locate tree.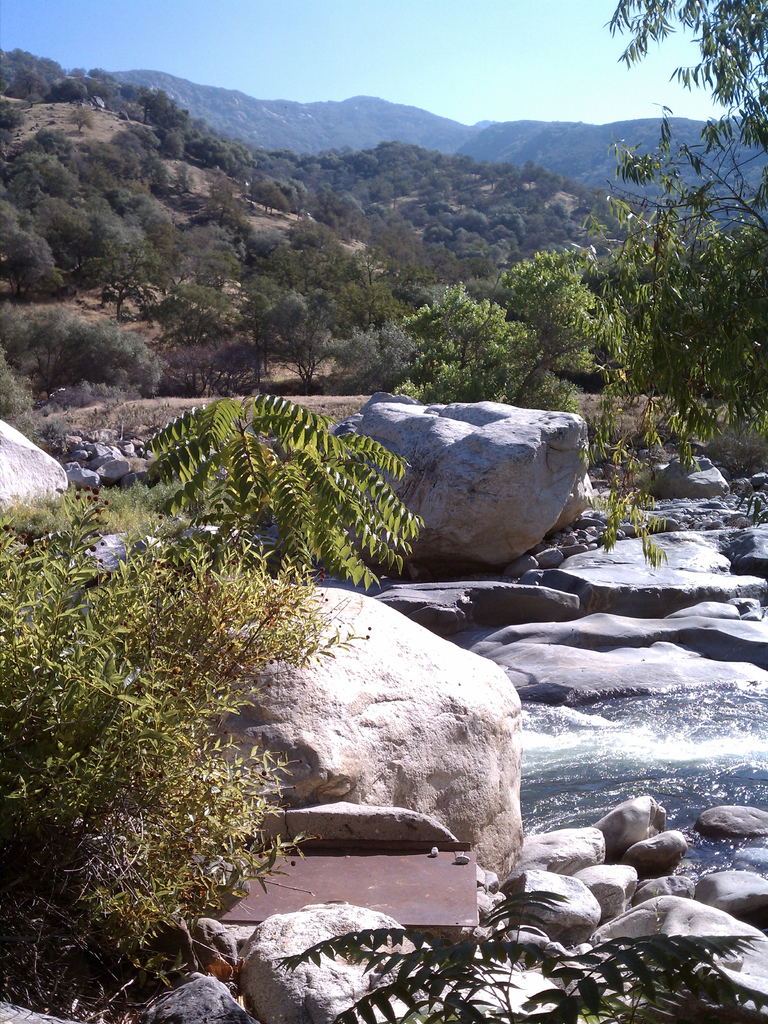
Bounding box: bbox=[590, 0, 767, 565].
